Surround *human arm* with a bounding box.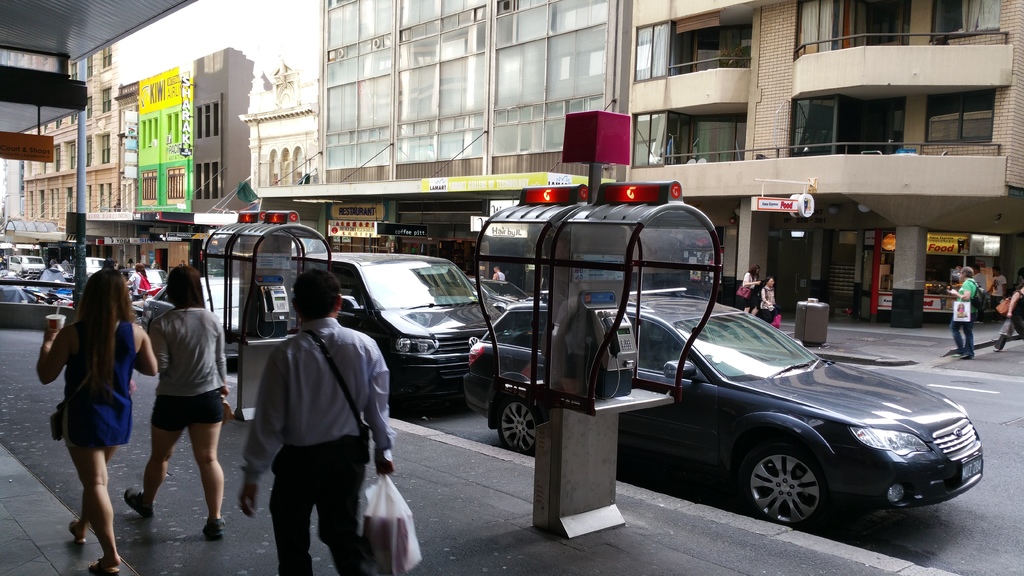
detection(215, 312, 228, 397).
